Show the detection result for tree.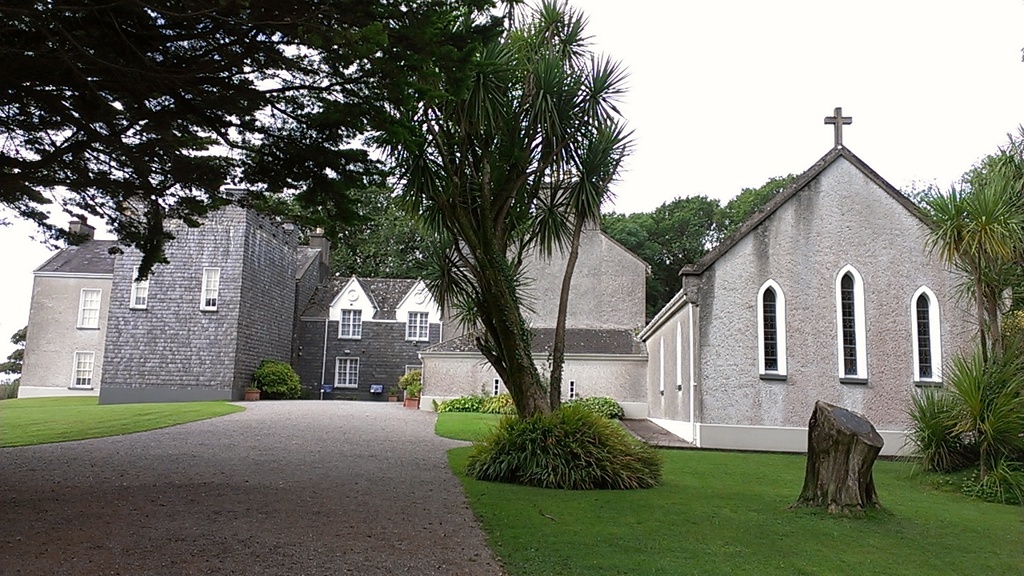
294:0:638:484.
